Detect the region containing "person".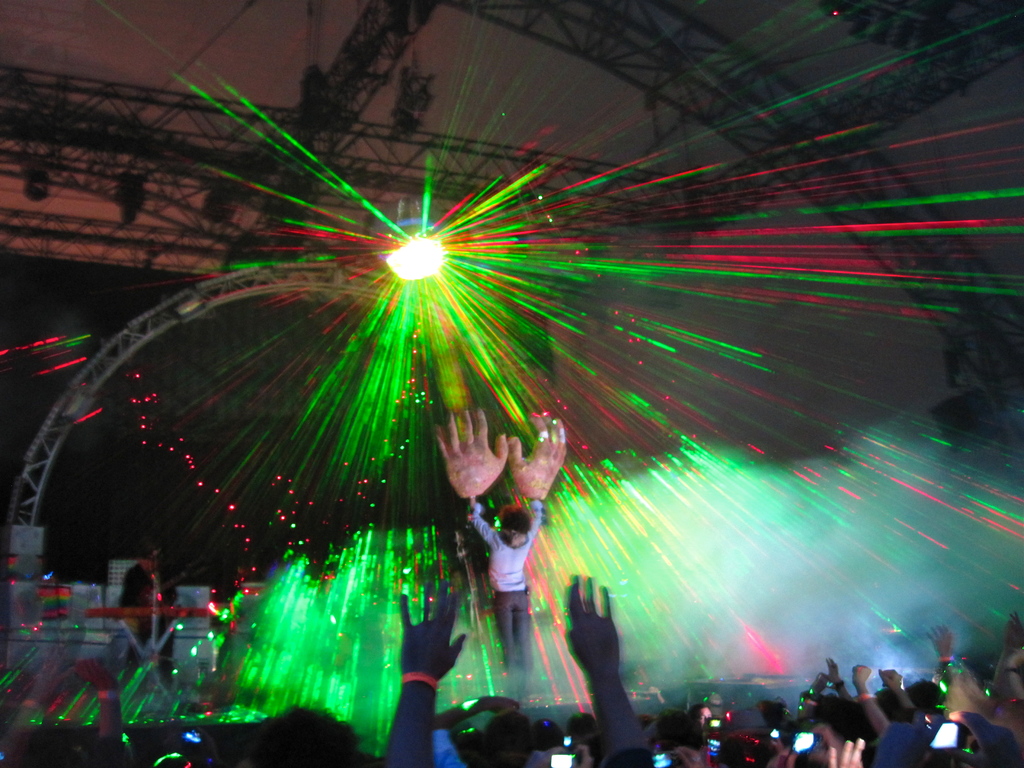
left=802, top=696, right=874, bottom=764.
